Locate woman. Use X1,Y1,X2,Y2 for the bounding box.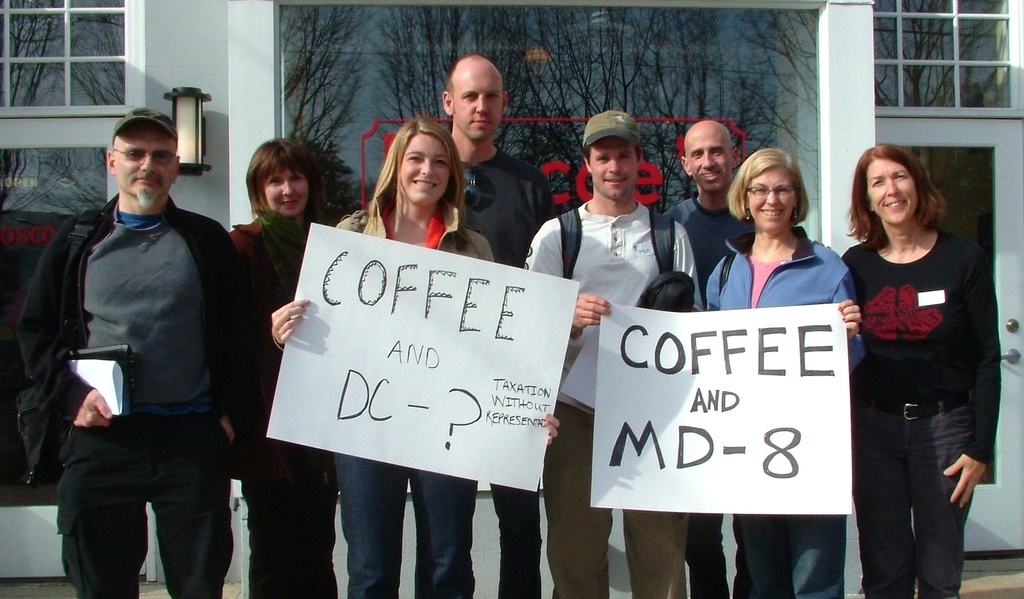
705,145,860,598.
